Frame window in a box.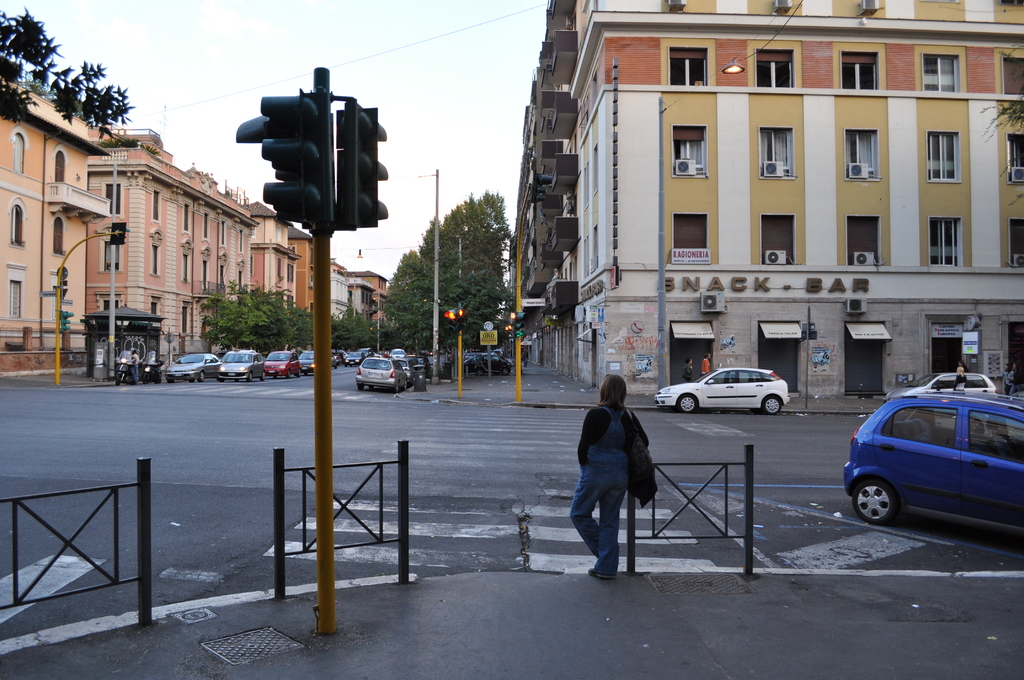
<box>148,190,164,224</box>.
